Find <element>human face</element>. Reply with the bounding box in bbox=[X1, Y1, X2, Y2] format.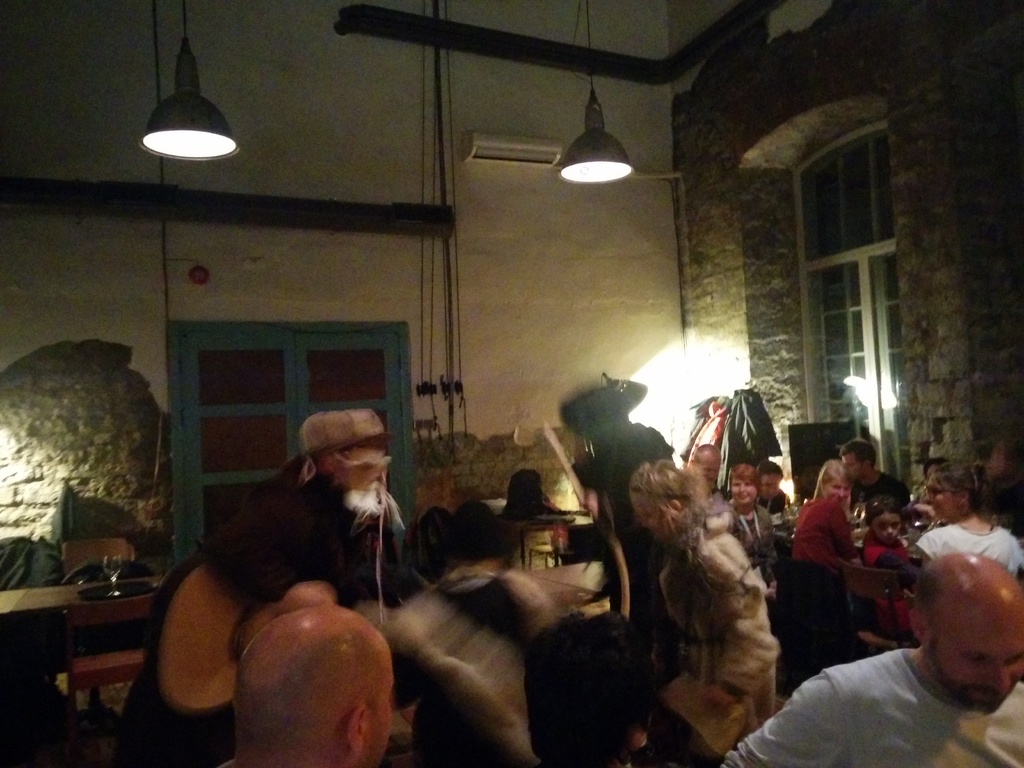
bbox=[731, 480, 756, 505].
